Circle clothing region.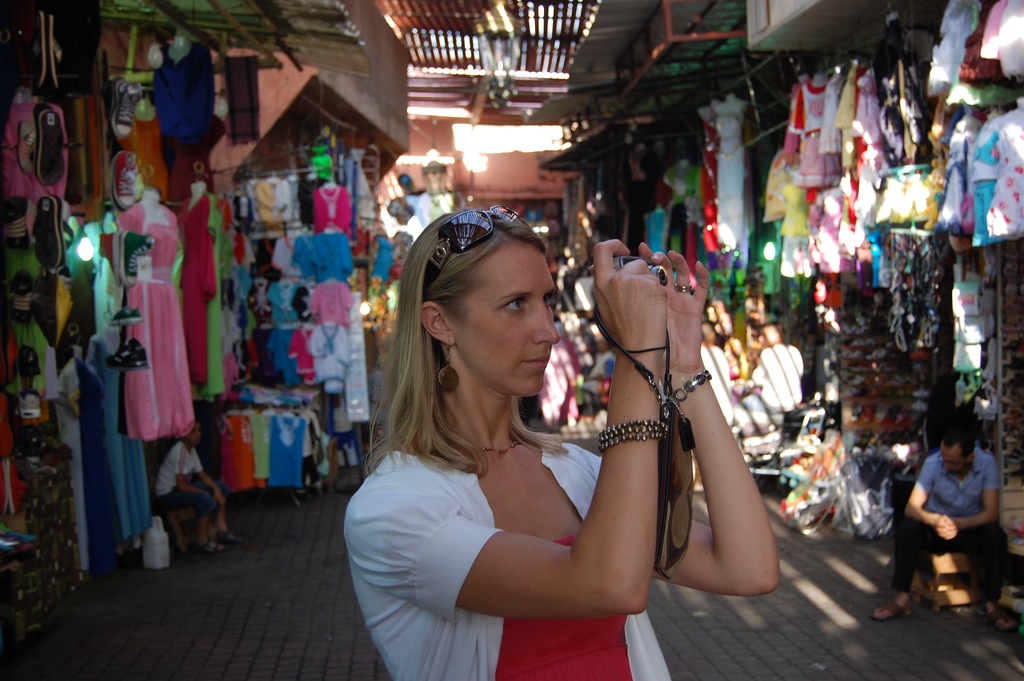
Region: [left=302, top=321, right=355, bottom=398].
